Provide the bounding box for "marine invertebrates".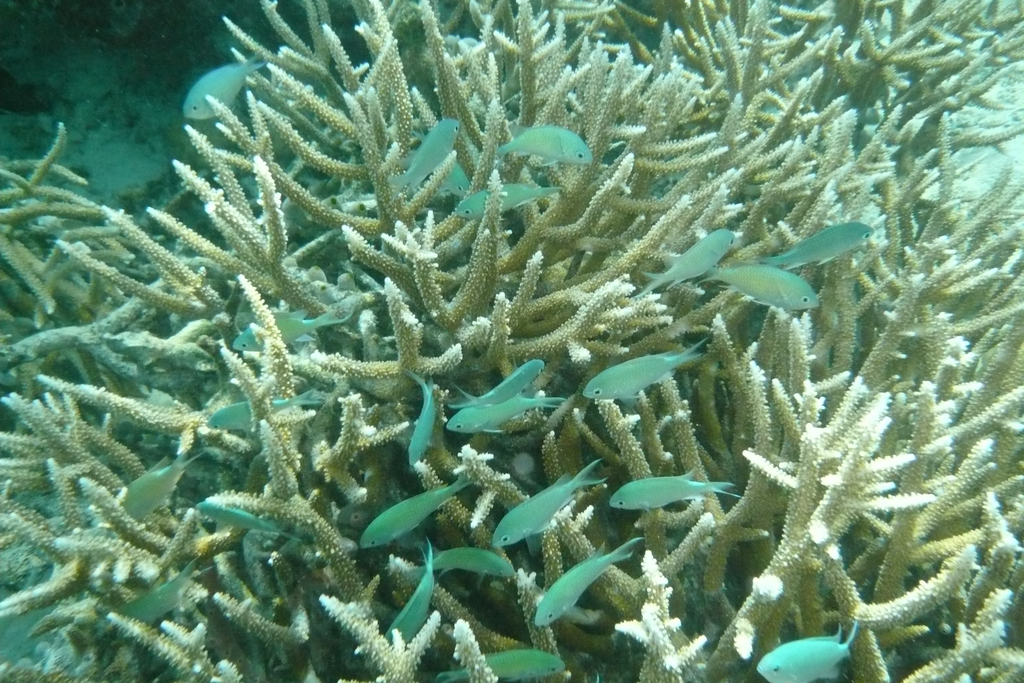
rect(413, 373, 441, 465).
